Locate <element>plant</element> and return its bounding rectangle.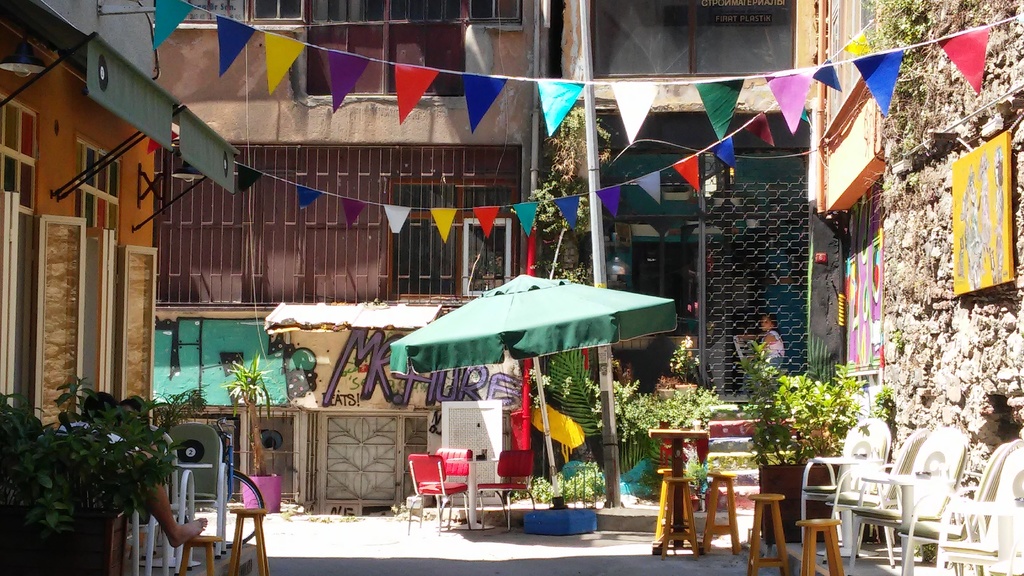
<box>656,383,729,433</box>.
